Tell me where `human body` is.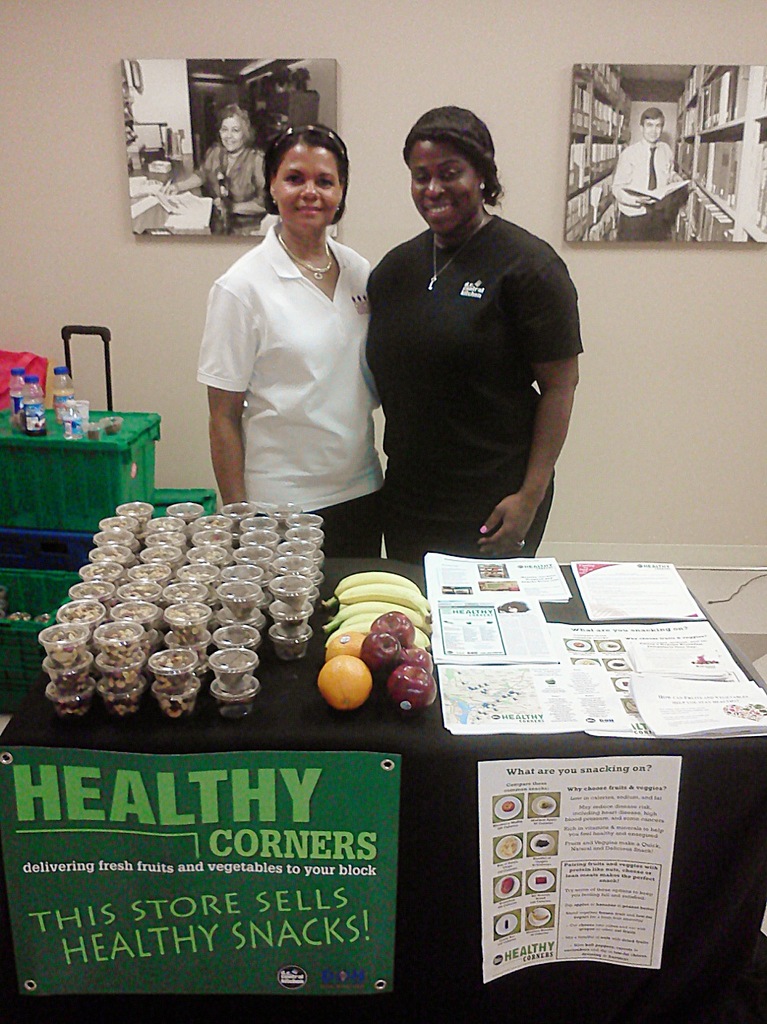
`human body` is at <box>165,144,276,250</box>.
